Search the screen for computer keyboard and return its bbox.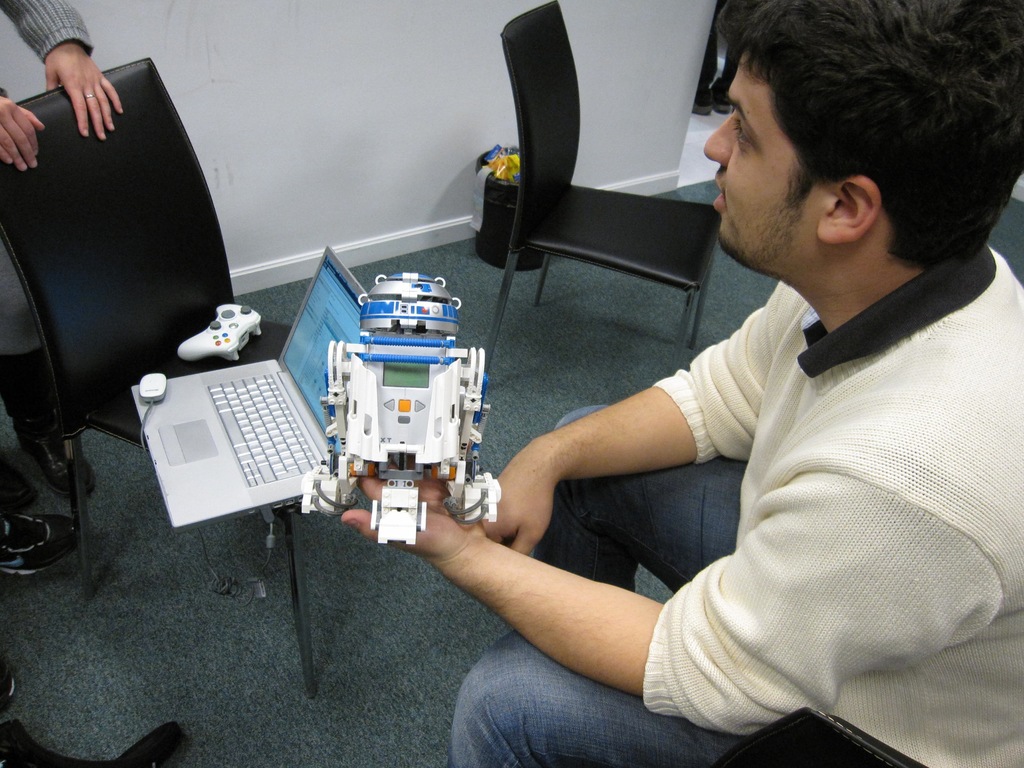
Found: (204,367,323,486).
